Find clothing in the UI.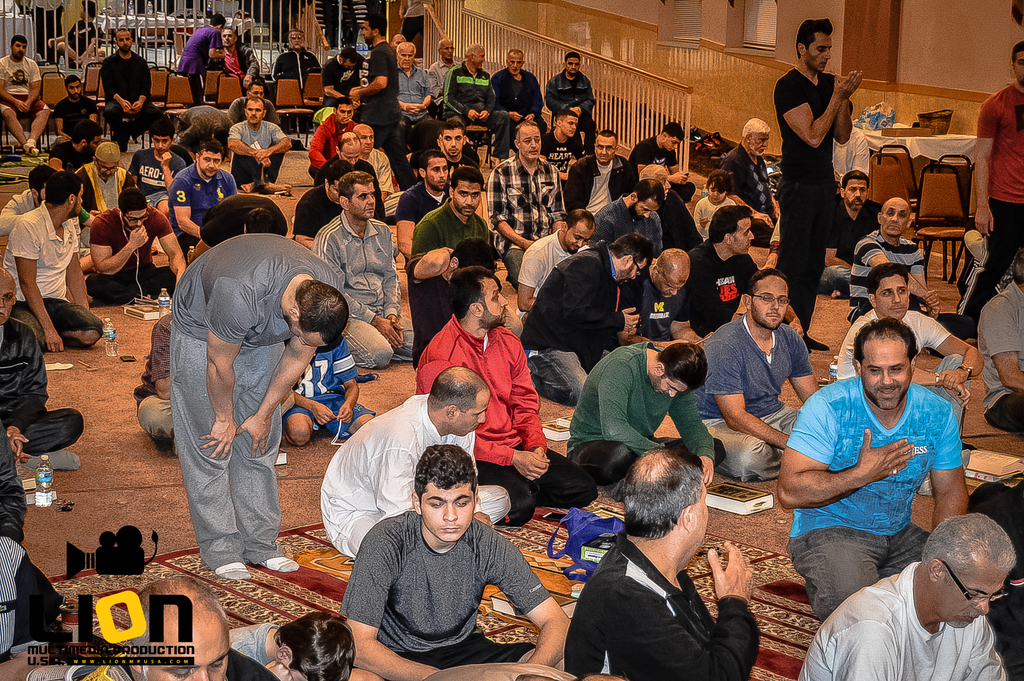
UI element at 0,320,76,468.
